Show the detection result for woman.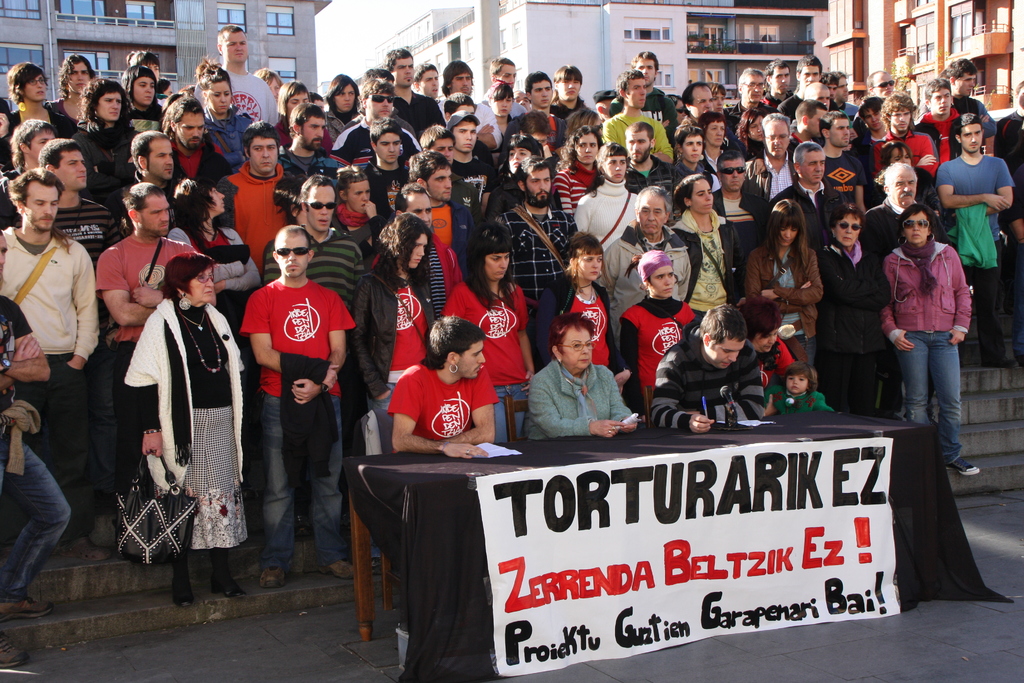
locate(3, 58, 76, 140).
